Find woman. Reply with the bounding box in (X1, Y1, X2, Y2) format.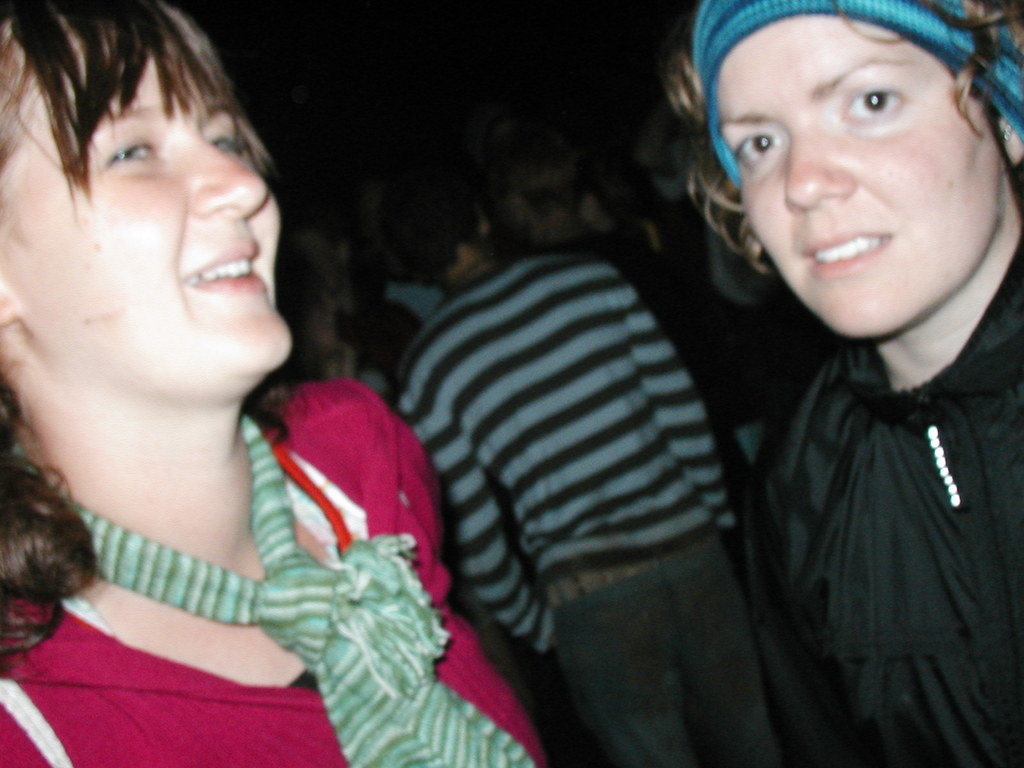
(0, 3, 548, 767).
